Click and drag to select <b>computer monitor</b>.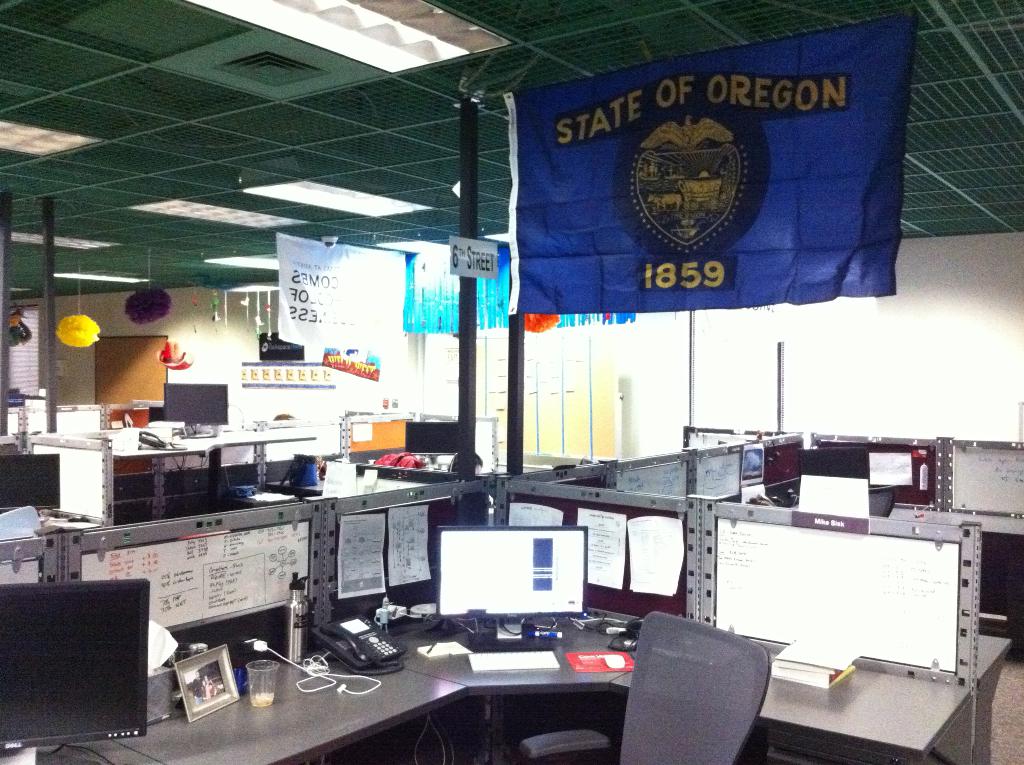
Selection: <bbox>0, 451, 61, 516</bbox>.
